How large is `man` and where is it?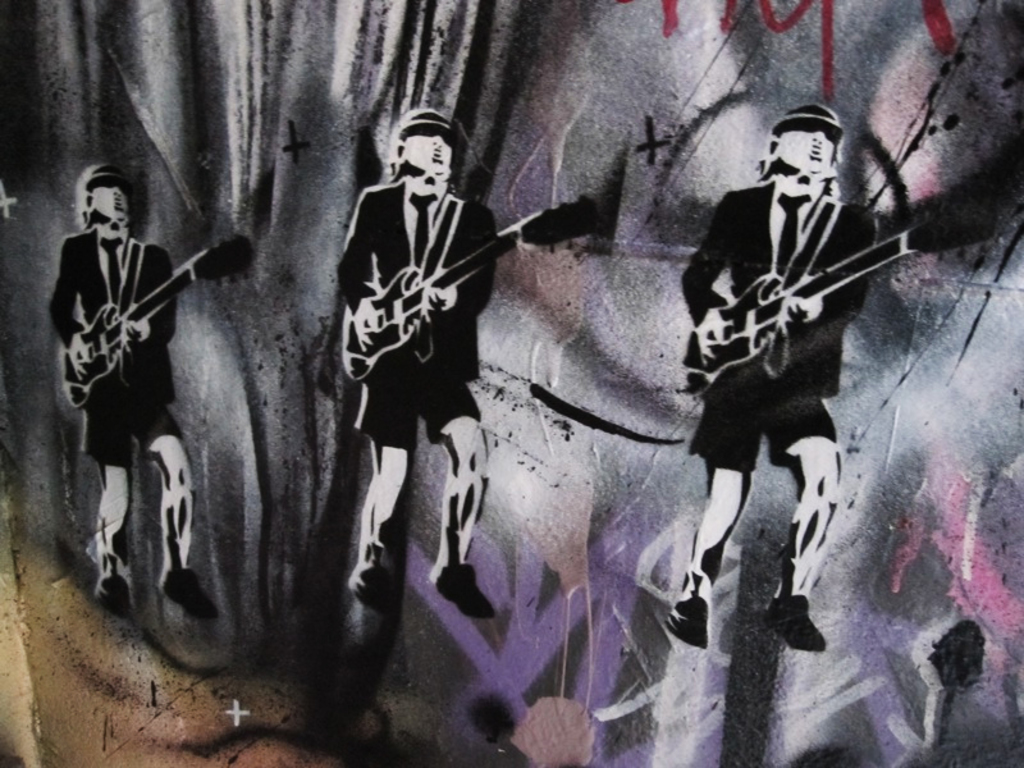
Bounding box: detection(649, 100, 916, 696).
